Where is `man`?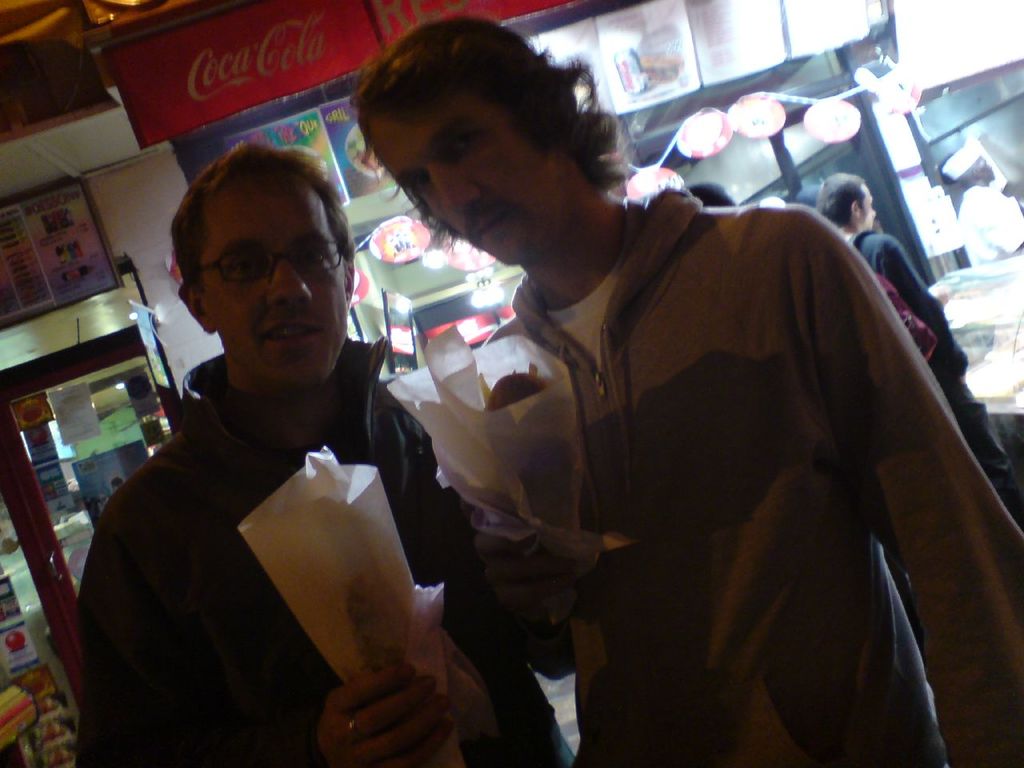
select_region(817, 170, 1003, 474).
